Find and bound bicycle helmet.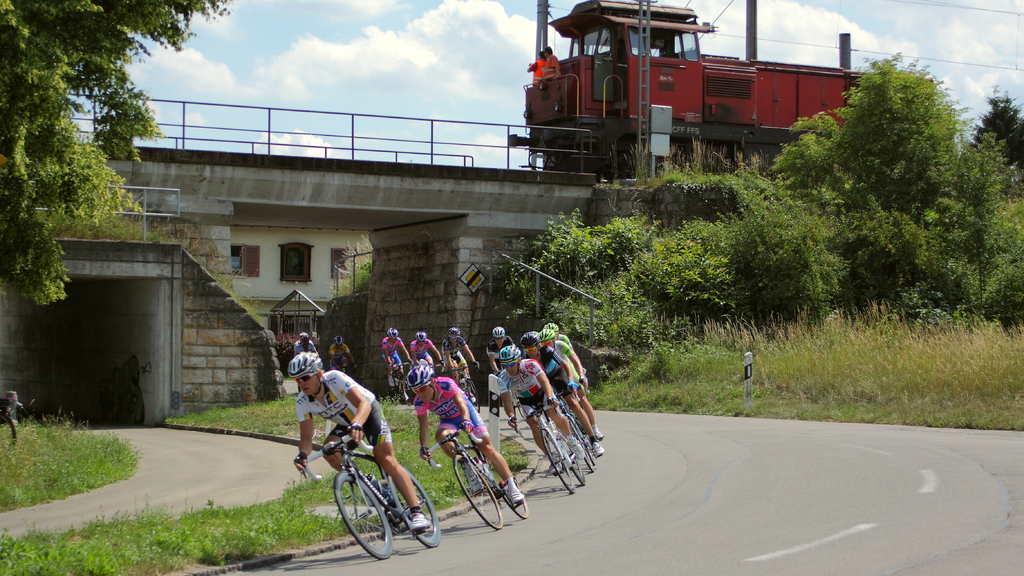
Bound: x1=288, y1=351, x2=323, y2=398.
